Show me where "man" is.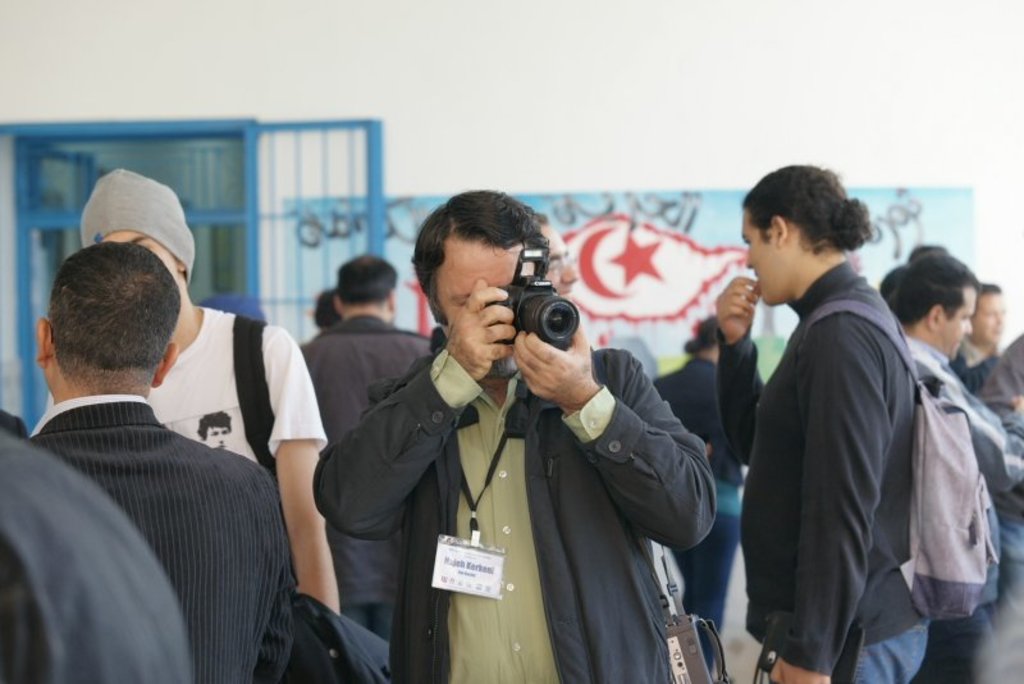
"man" is at [308, 186, 716, 680].
